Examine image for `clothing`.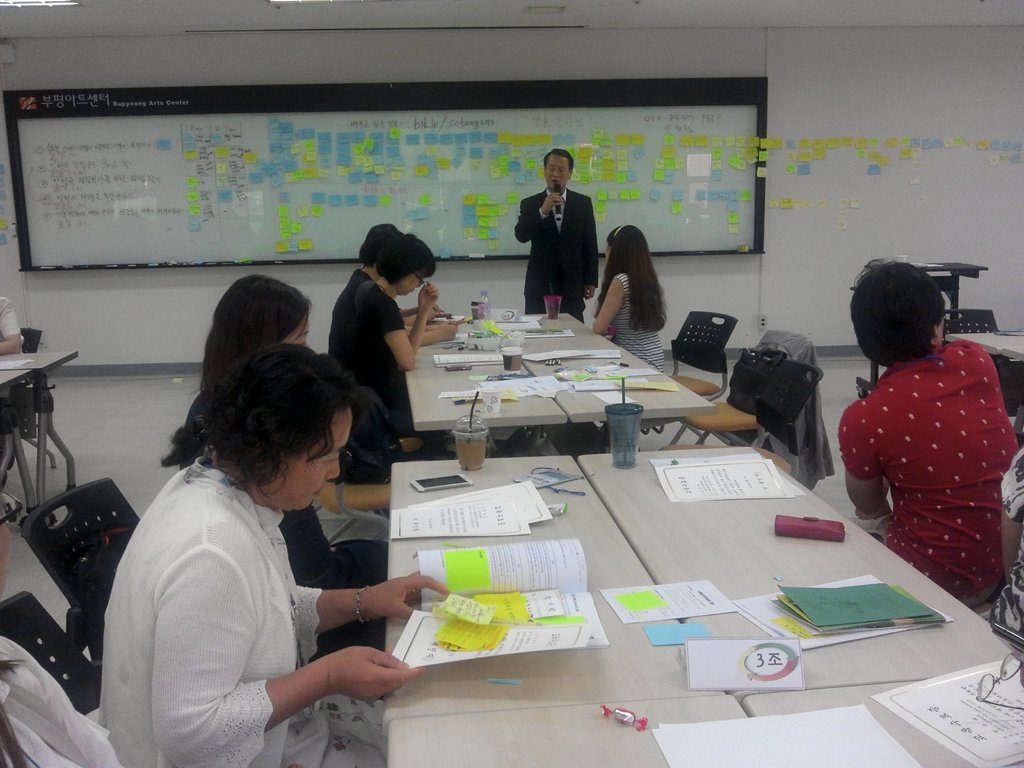
Examination result: rect(101, 444, 386, 767).
